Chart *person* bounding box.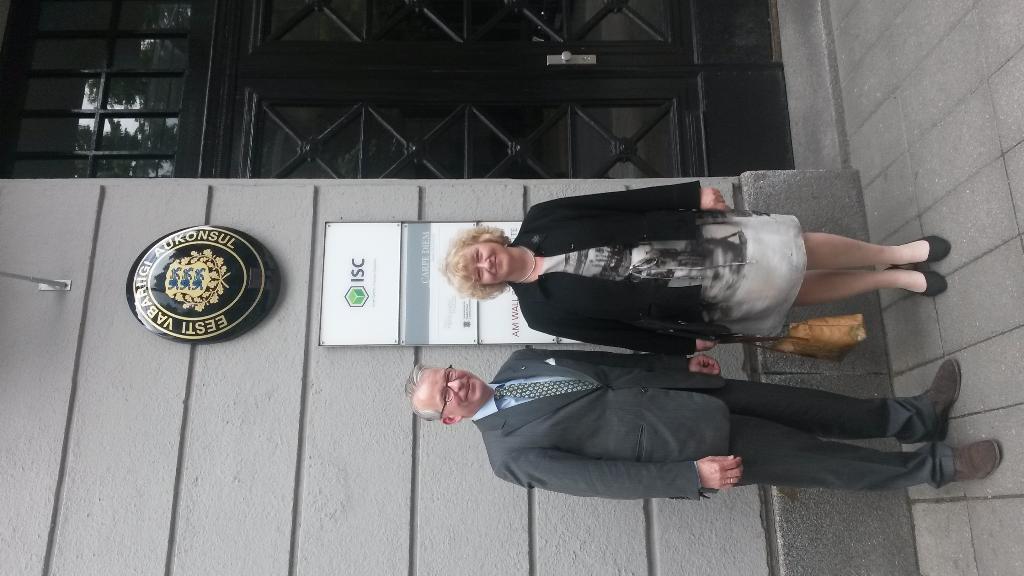
Charted: box=[433, 176, 895, 387].
